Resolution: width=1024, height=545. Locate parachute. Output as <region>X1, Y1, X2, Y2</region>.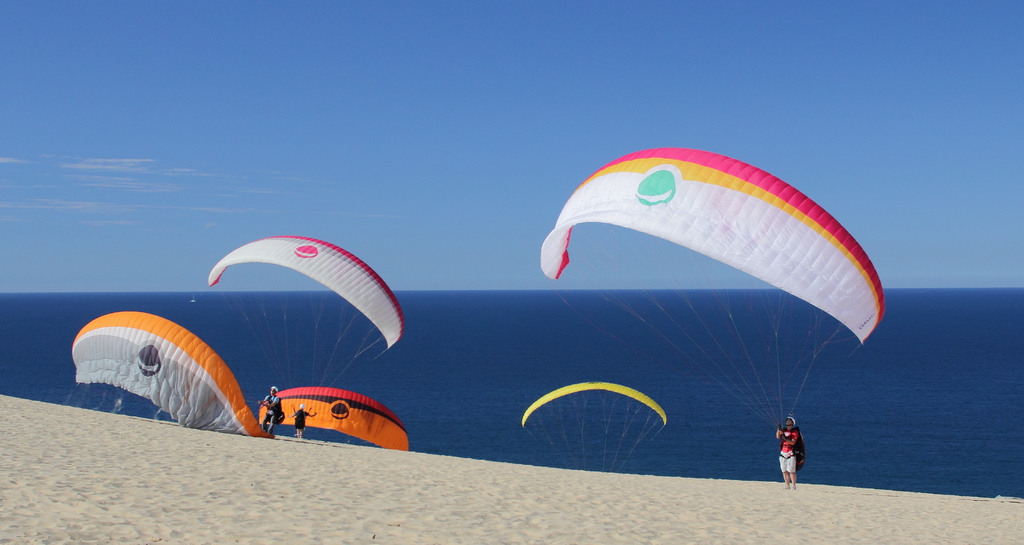
<region>72, 309, 271, 437</region>.
